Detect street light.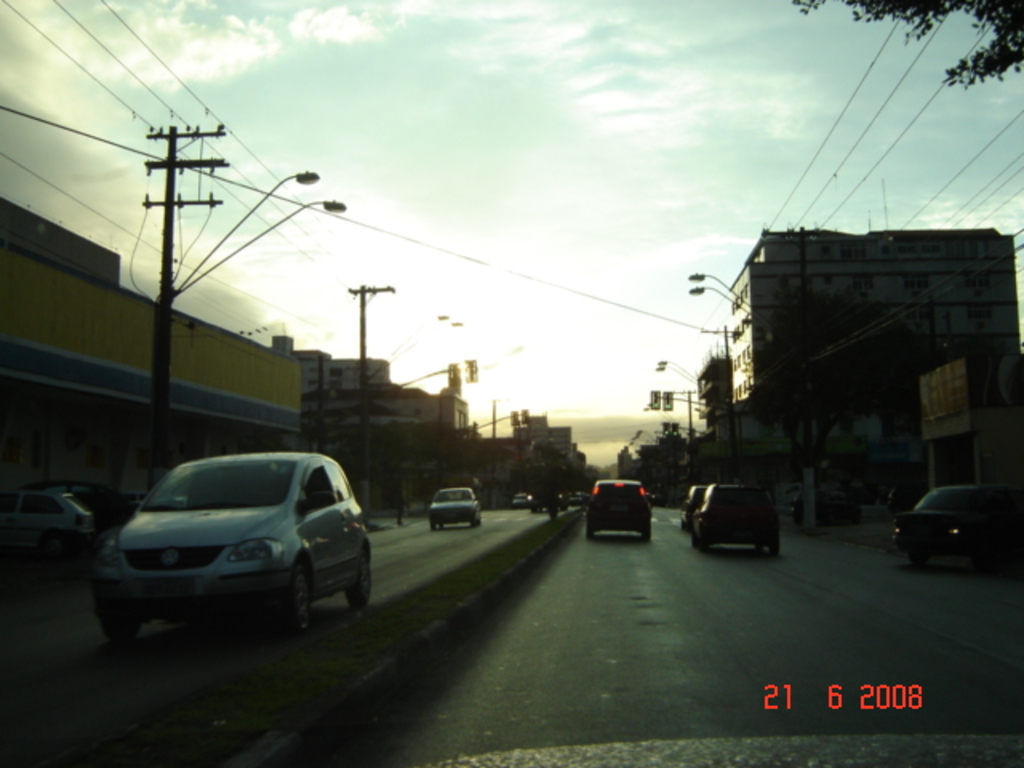
Detected at (left=154, top=168, right=354, bottom=490).
